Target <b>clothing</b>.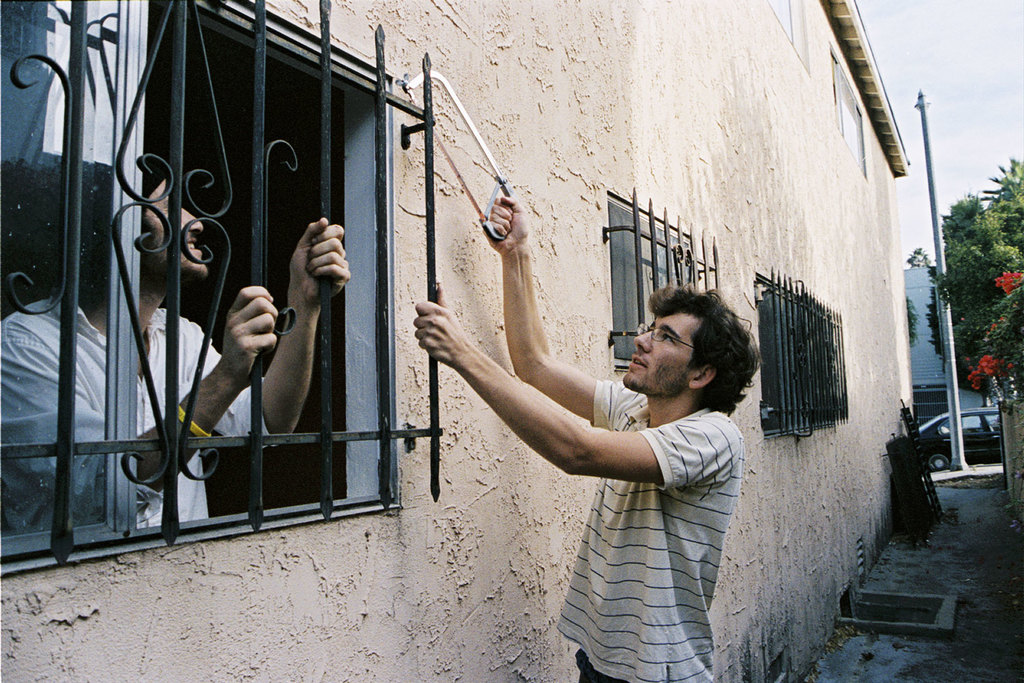
Target region: 0 280 280 530.
